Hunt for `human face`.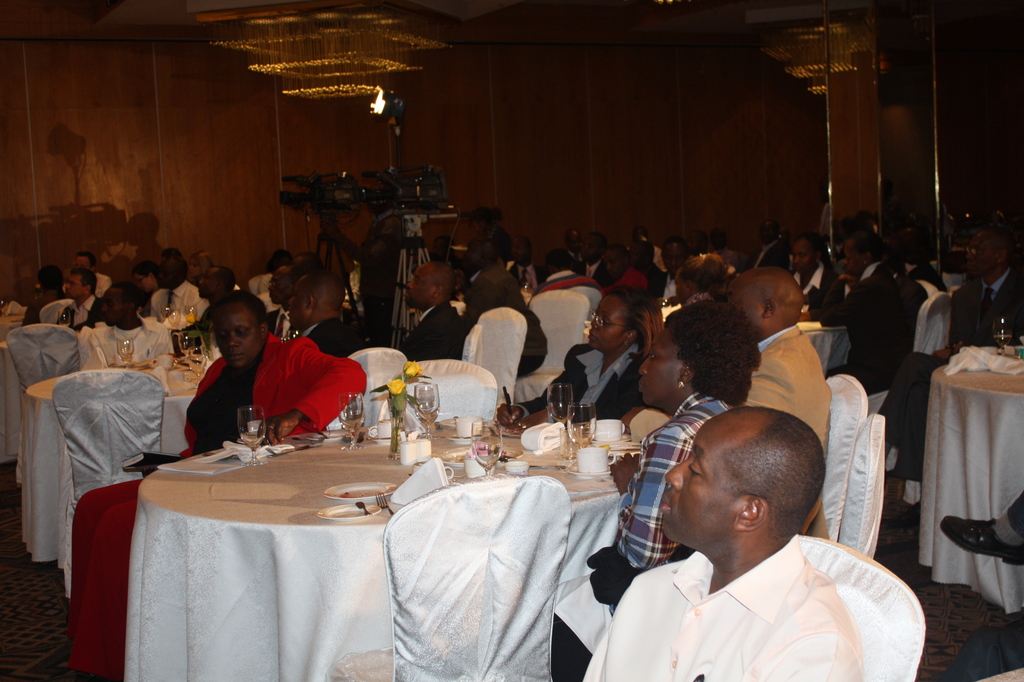
Hunted down at (left=269, top=264, right=288, bottom=300).
